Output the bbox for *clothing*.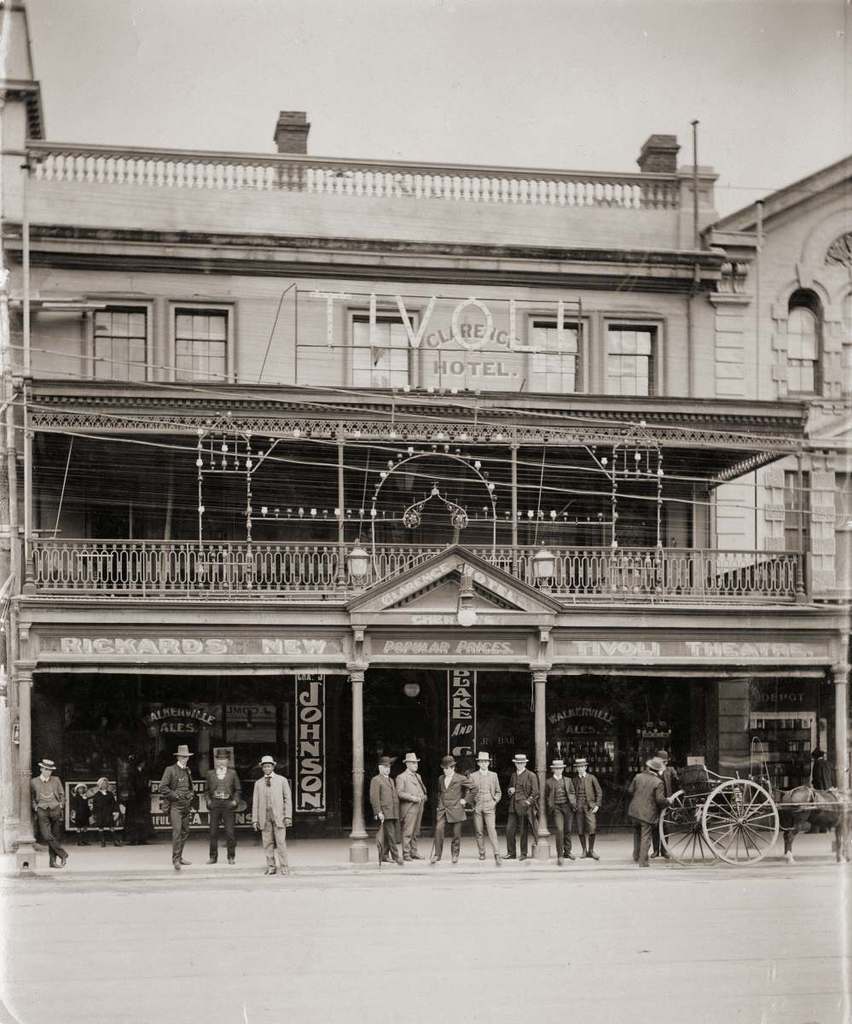
box(367, 777, 399, 853).
